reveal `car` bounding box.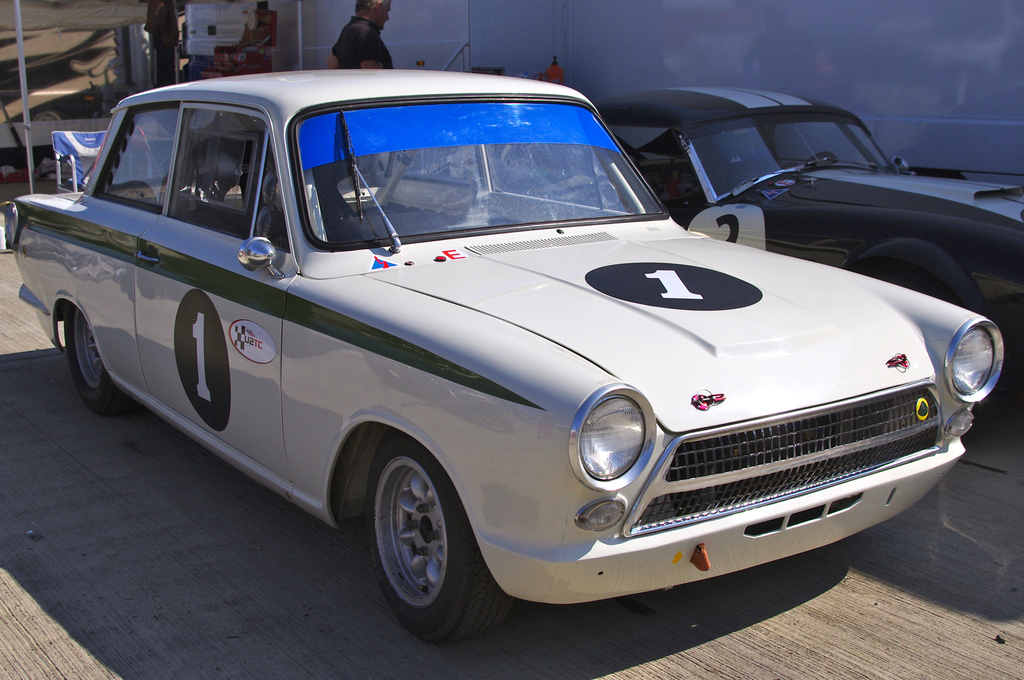
Revealed: <box>0,27,120,122</box>.
